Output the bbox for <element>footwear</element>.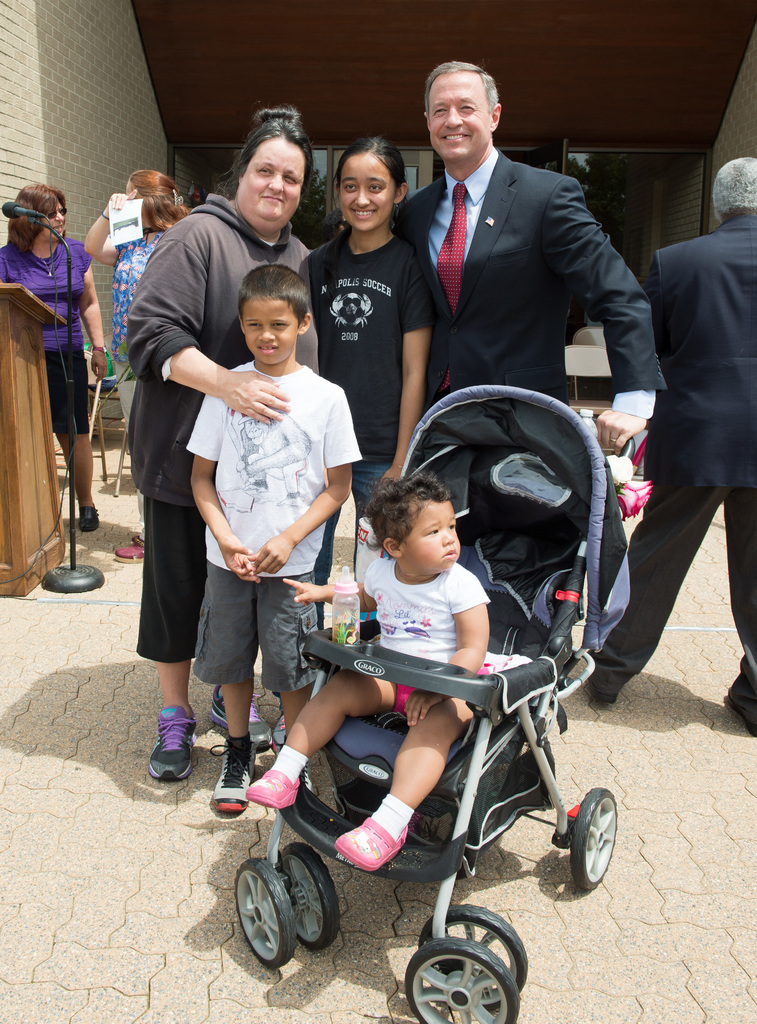
239:764:302:811.
